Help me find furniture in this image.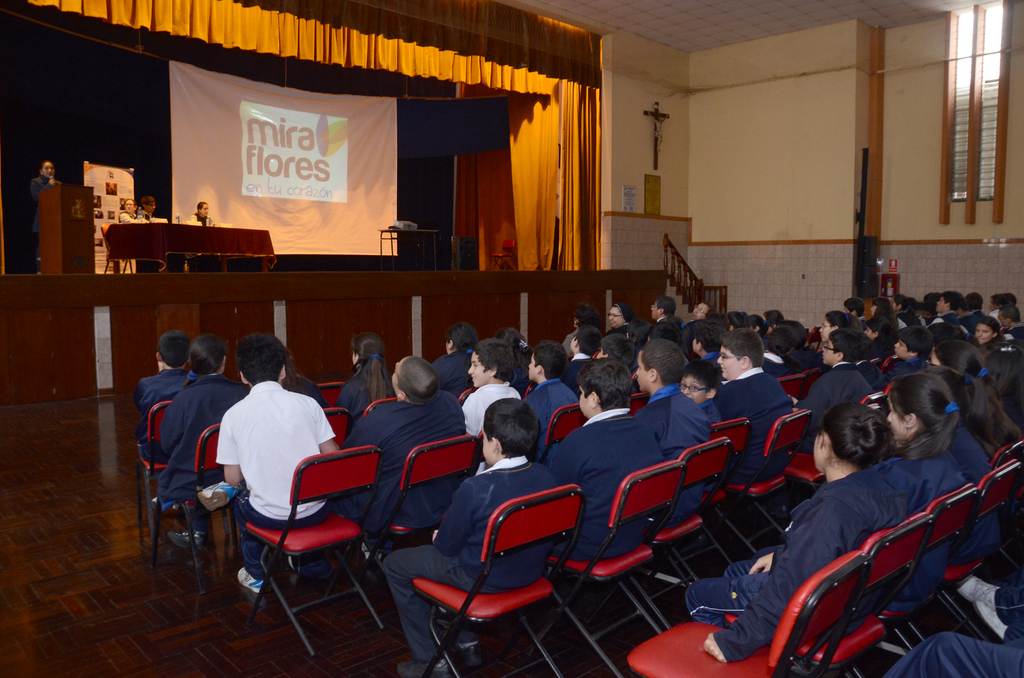
Found it: (left=241, top=446, right=380, bottom=654).
